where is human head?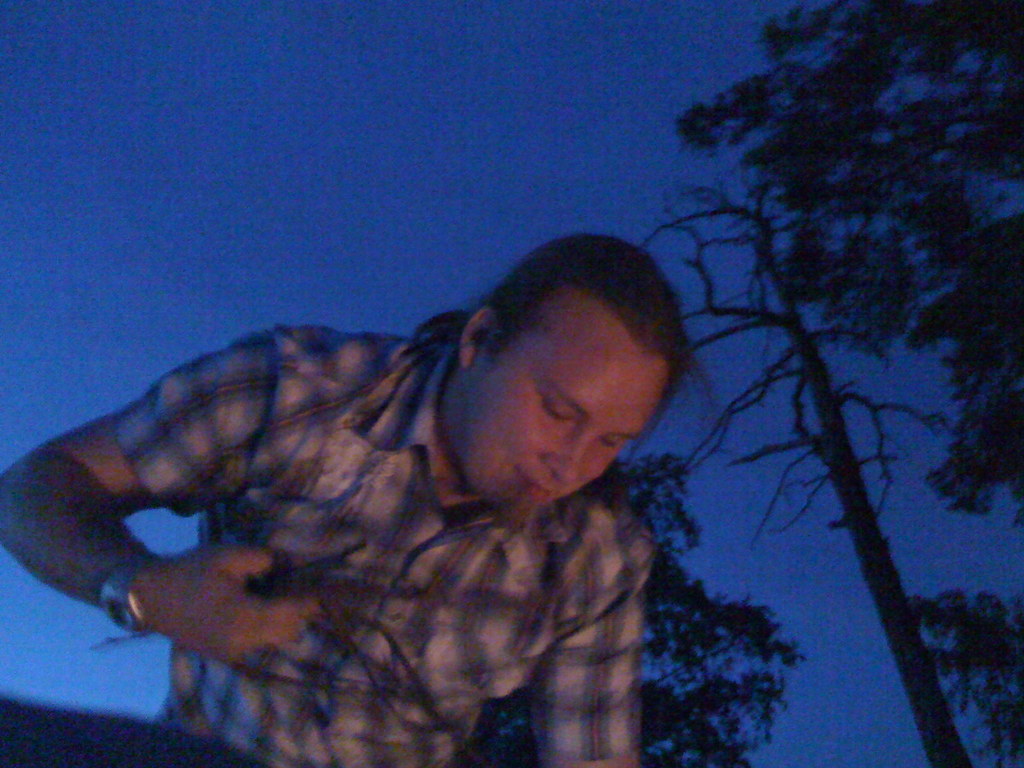
<bbox>431, 244, 689, 512</bbox>.
